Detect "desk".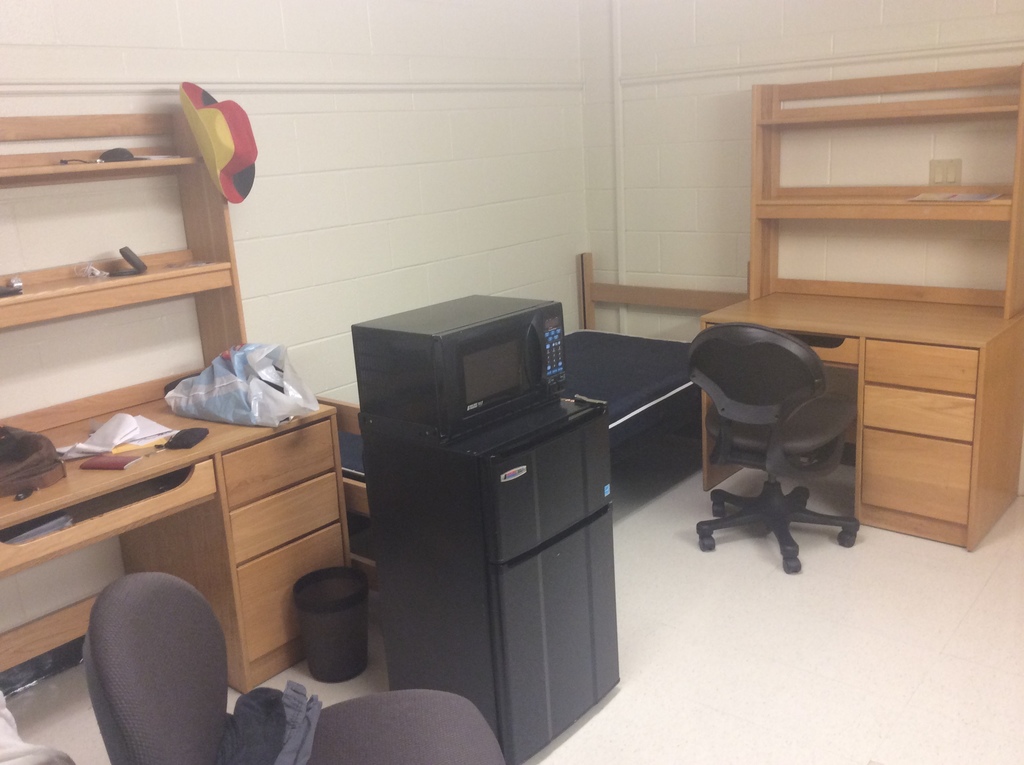
Detected at <bbox>694, 287, 1023, 559</bbox>.
